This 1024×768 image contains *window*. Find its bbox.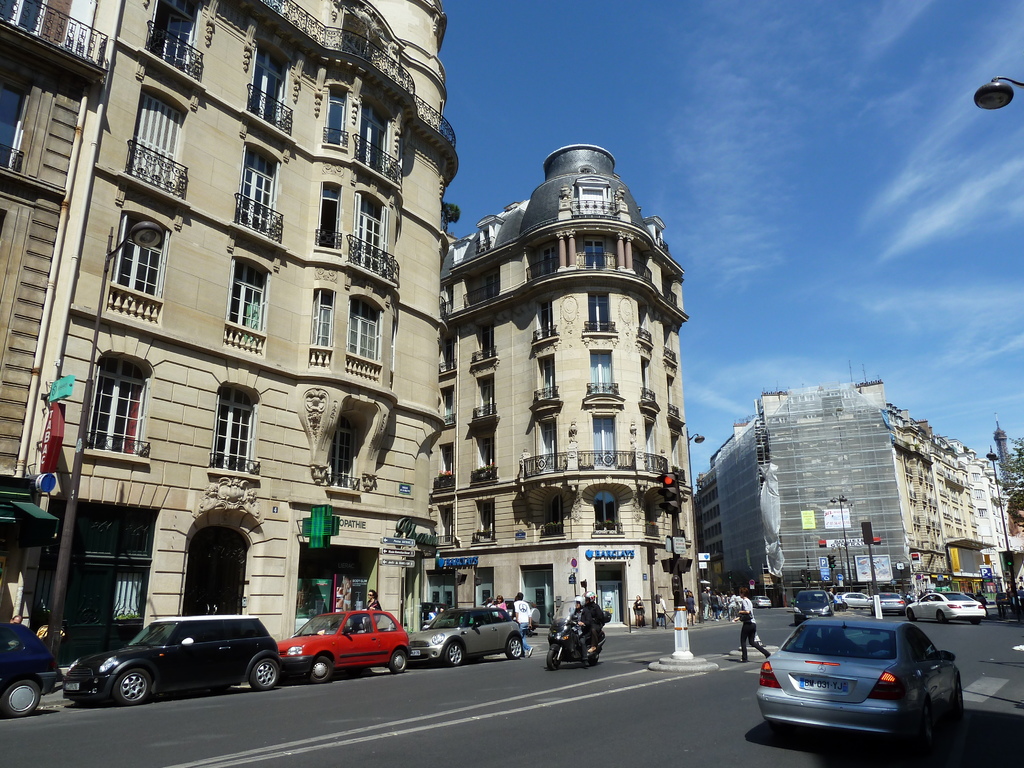
BBox(626, 241, 654, 286).
